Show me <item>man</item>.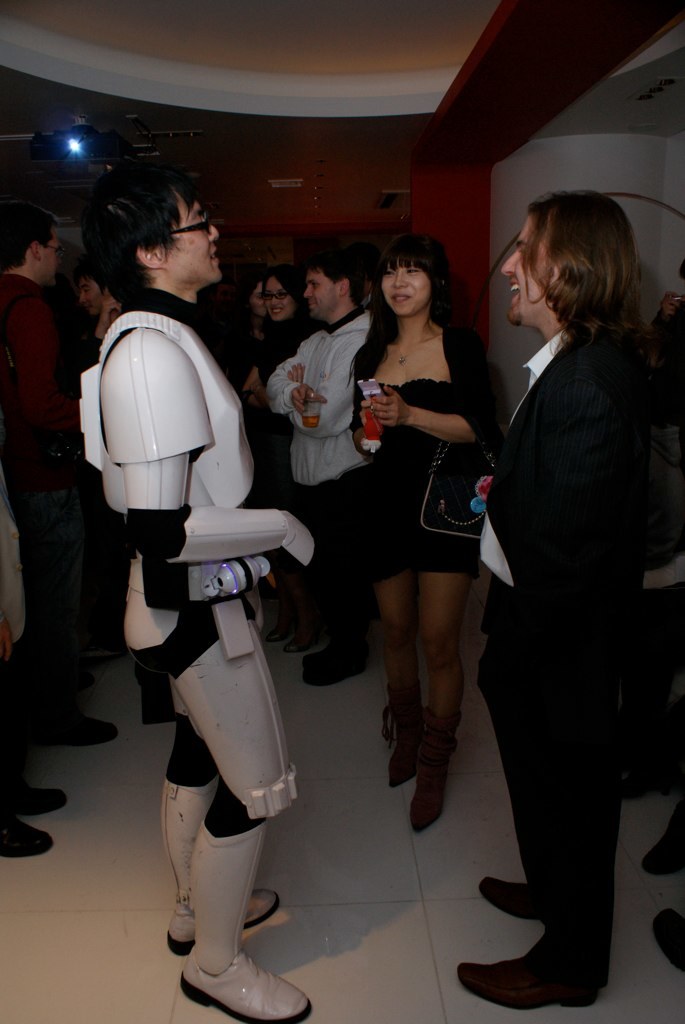
<item>man</item> is here: left=72, top=261, right=141, bottom=362.
